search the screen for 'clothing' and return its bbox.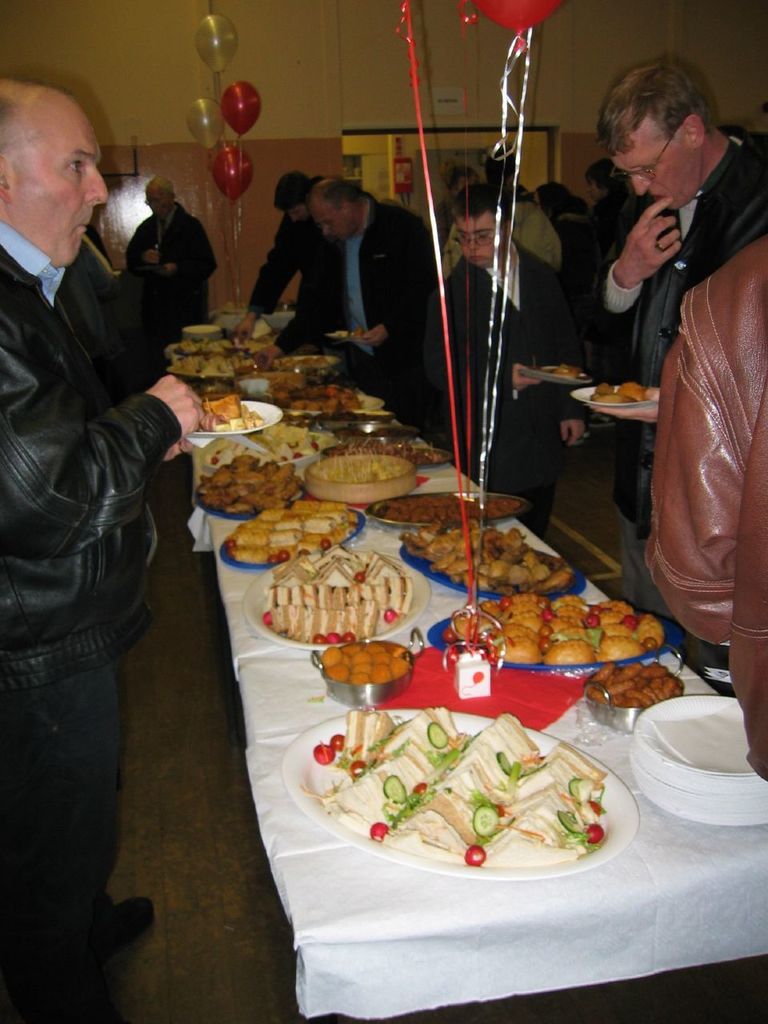
Found: <box>280,201,434,387</box>.
